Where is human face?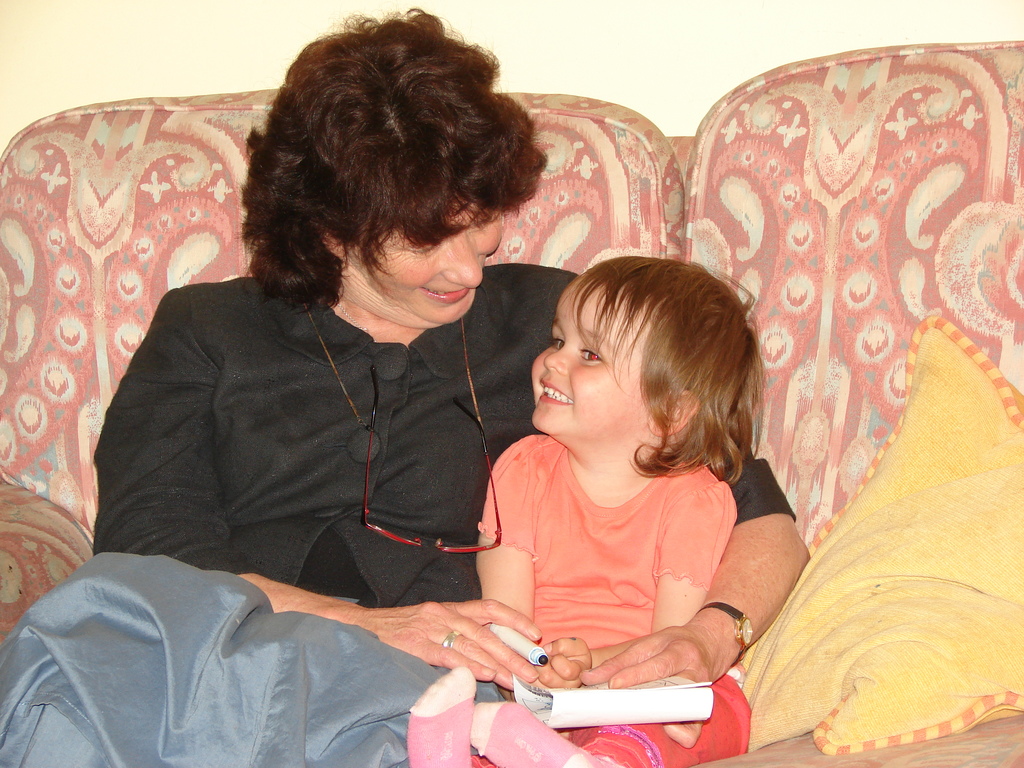
340 191 505 328.
